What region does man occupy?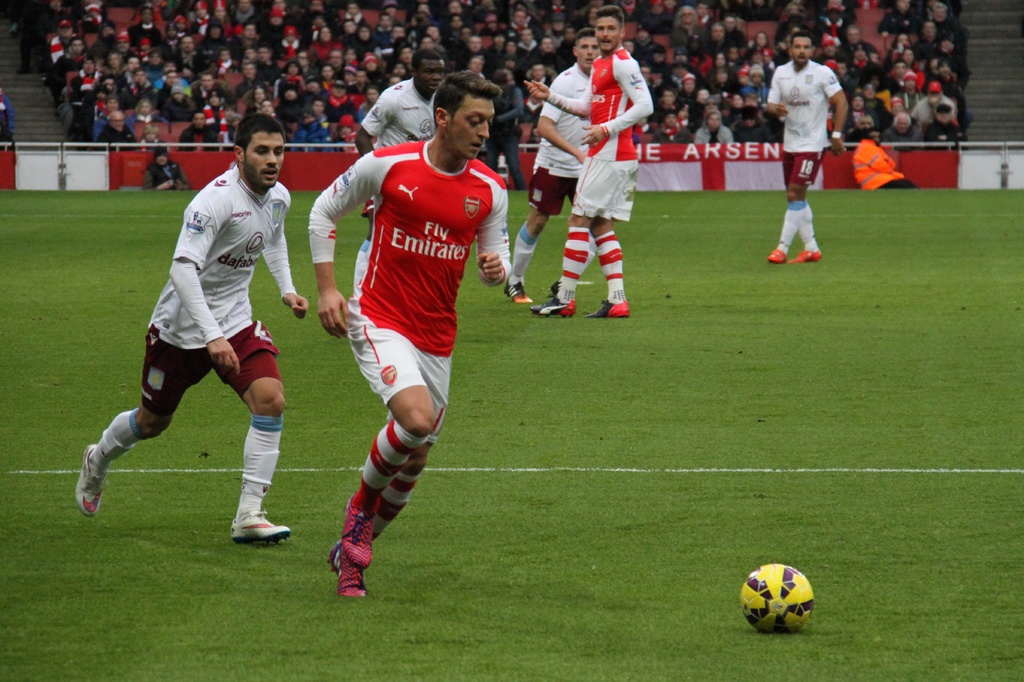
left=97, top=102, right=132, bottom=148.
